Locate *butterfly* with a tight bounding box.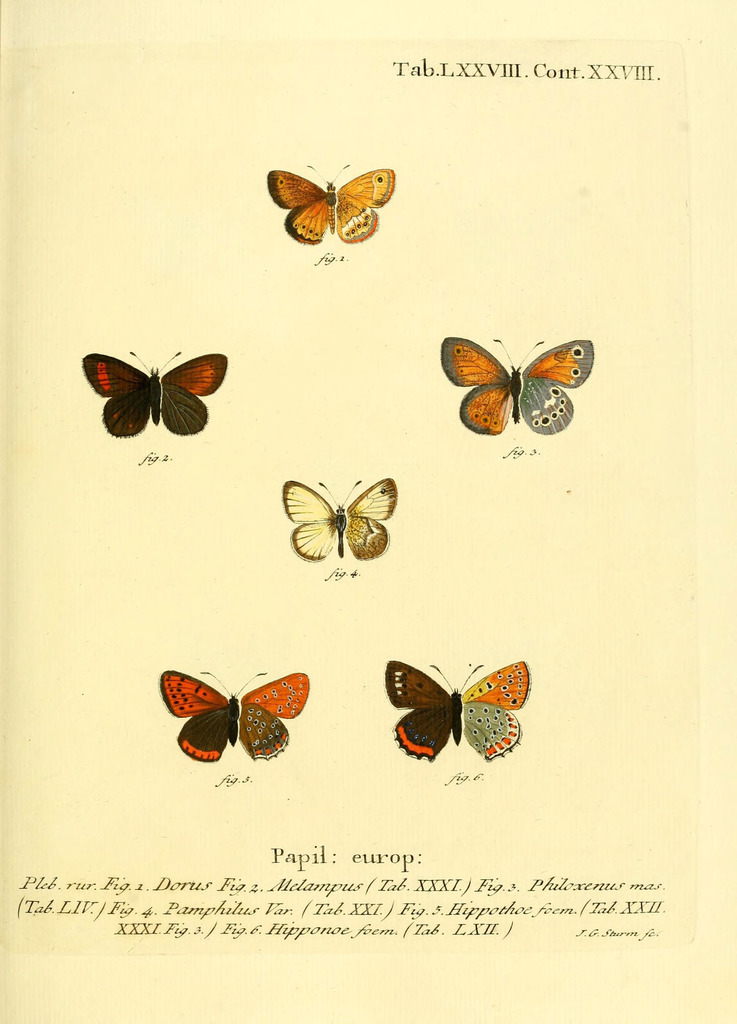
[x1=83, y1=351, x2=225, y2=436].
